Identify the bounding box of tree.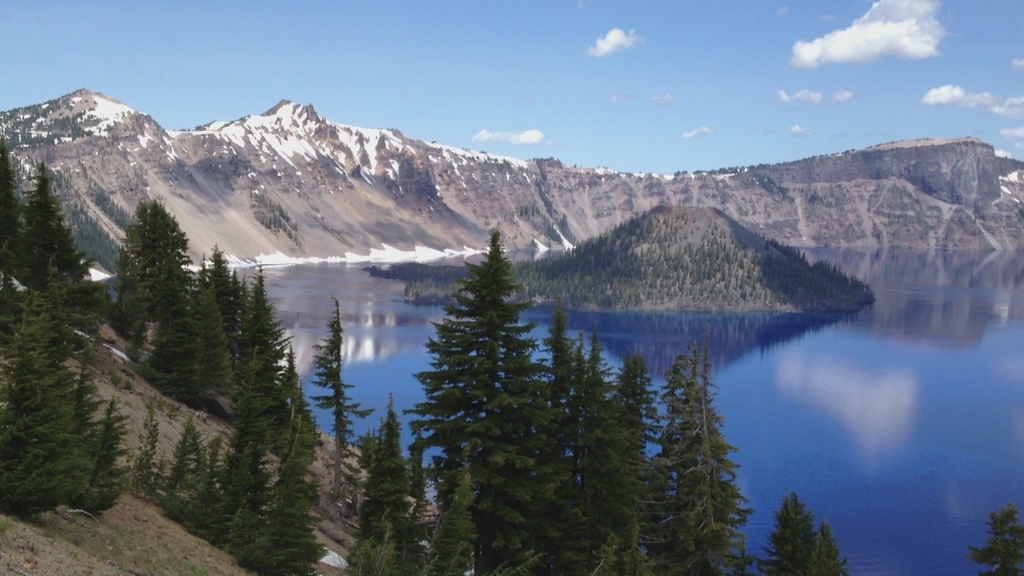
bbox=(27, 166, 96, 285).
